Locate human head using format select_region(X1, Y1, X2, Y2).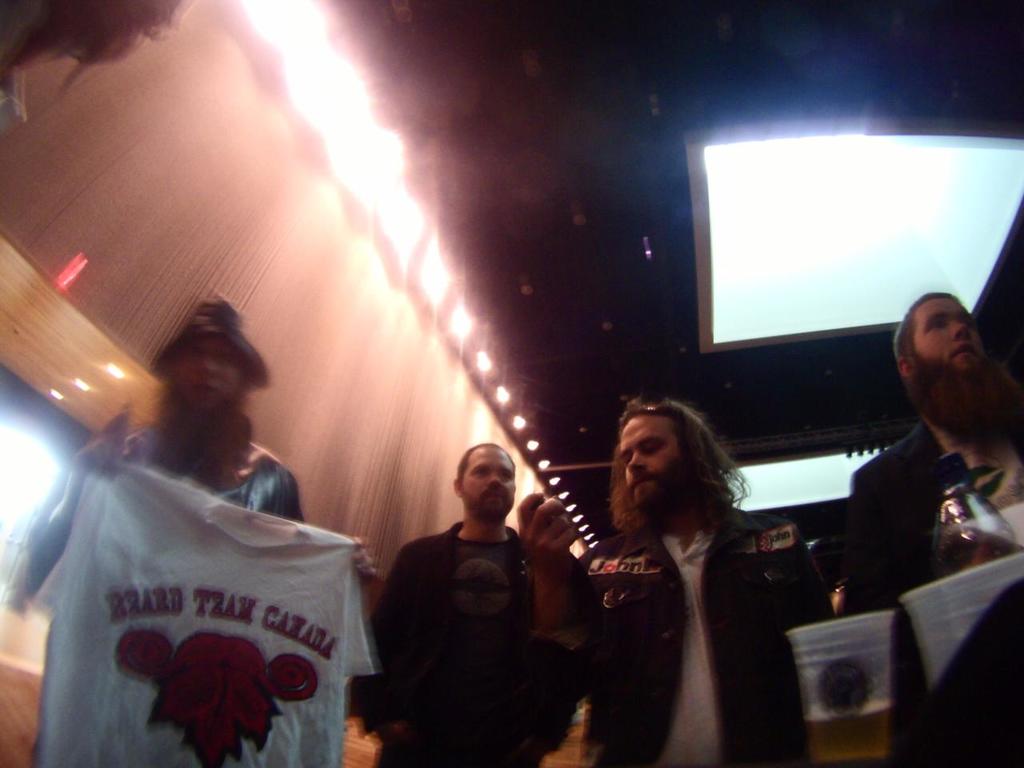
select_region(893, 290, 989, 386).
